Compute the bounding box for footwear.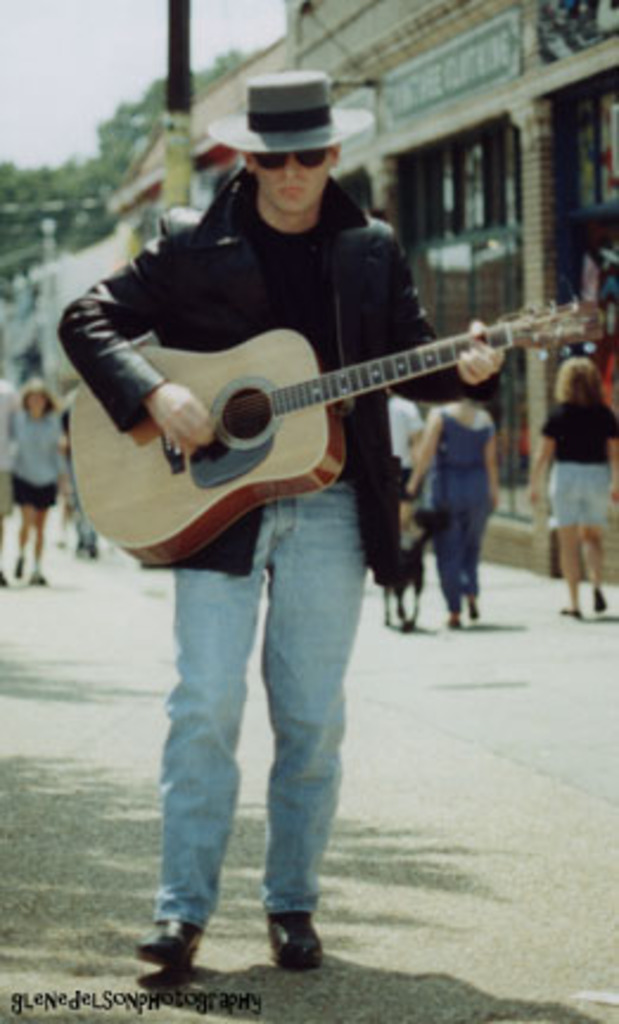
(128, 915, 204, 972).
